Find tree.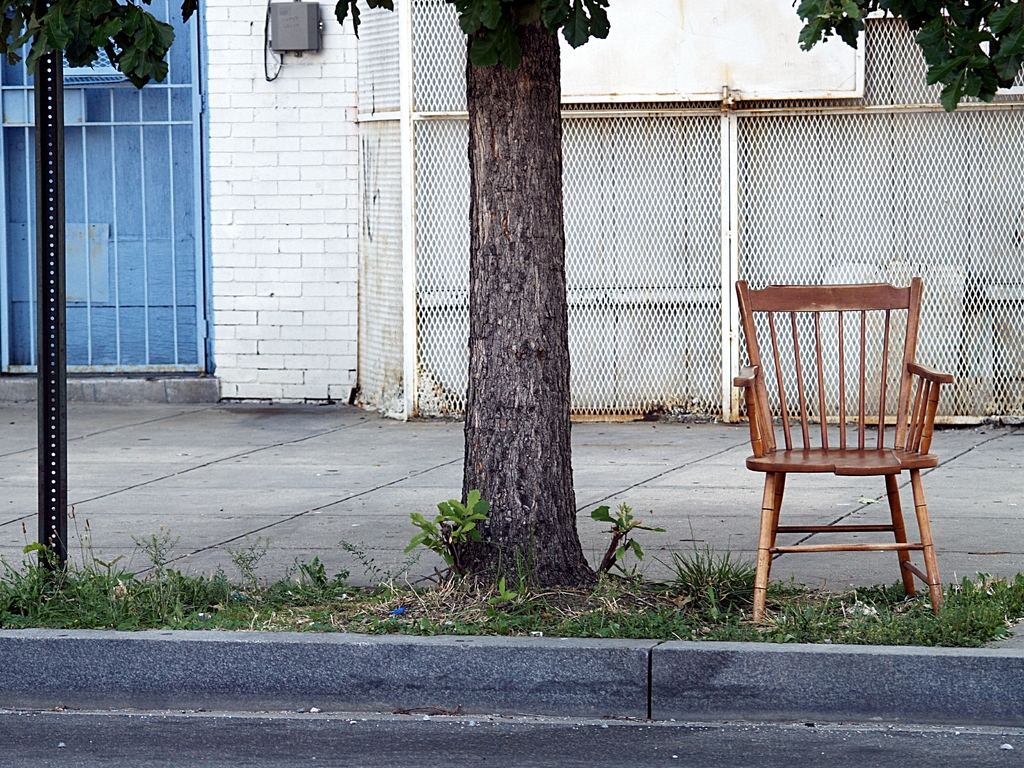
detection(417, 15, 629, 609).
